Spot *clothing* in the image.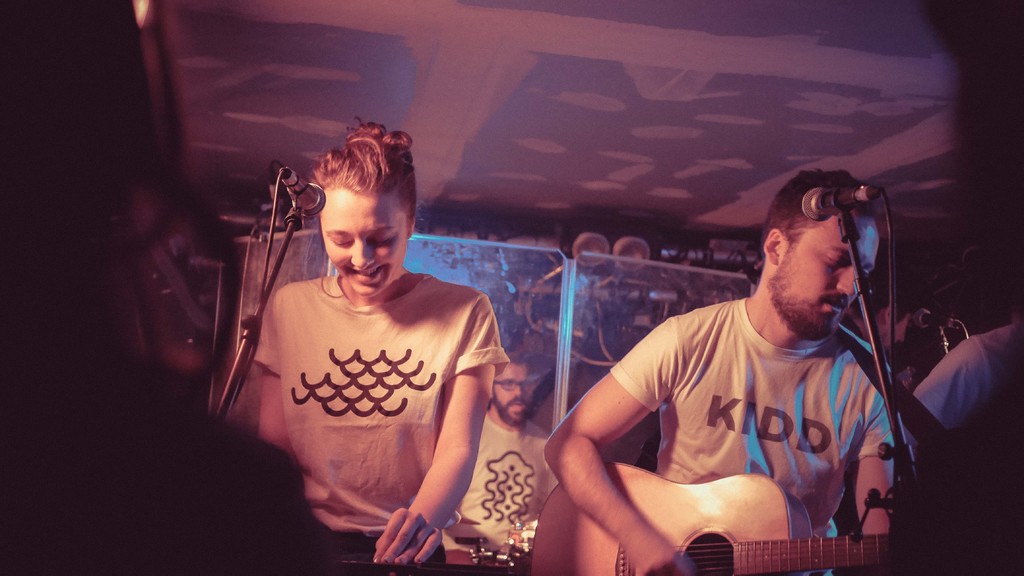
*clothing* found at [908,317,1023,429].
